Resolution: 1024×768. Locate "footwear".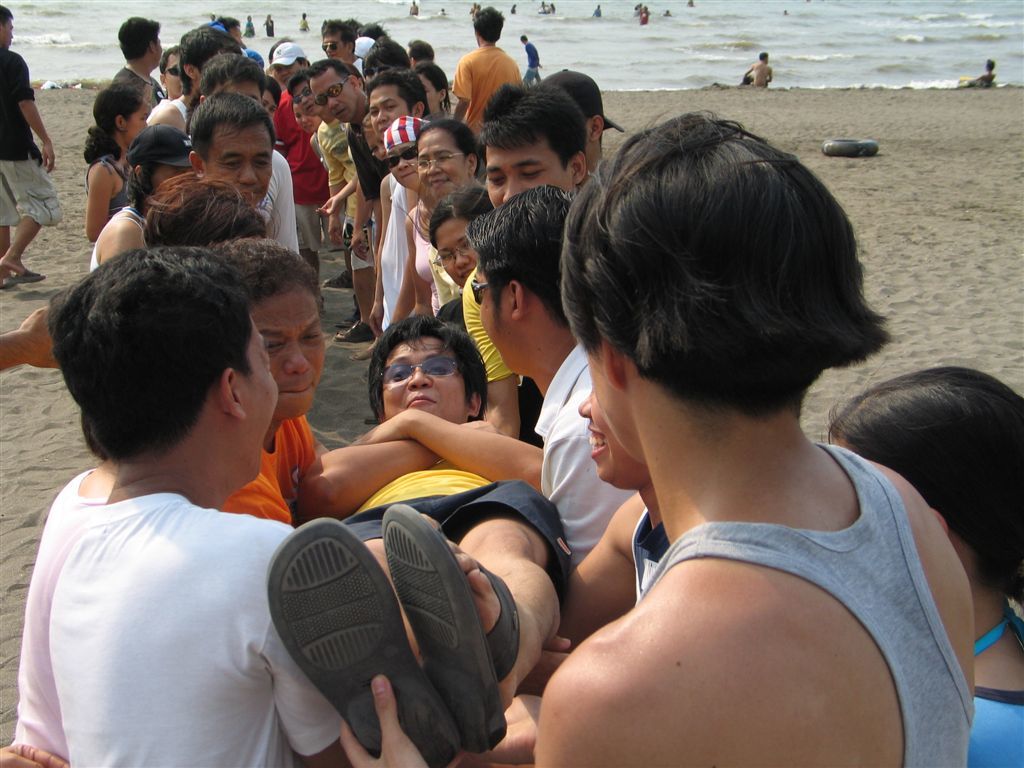
BBox(334, 317, 375, 343).
